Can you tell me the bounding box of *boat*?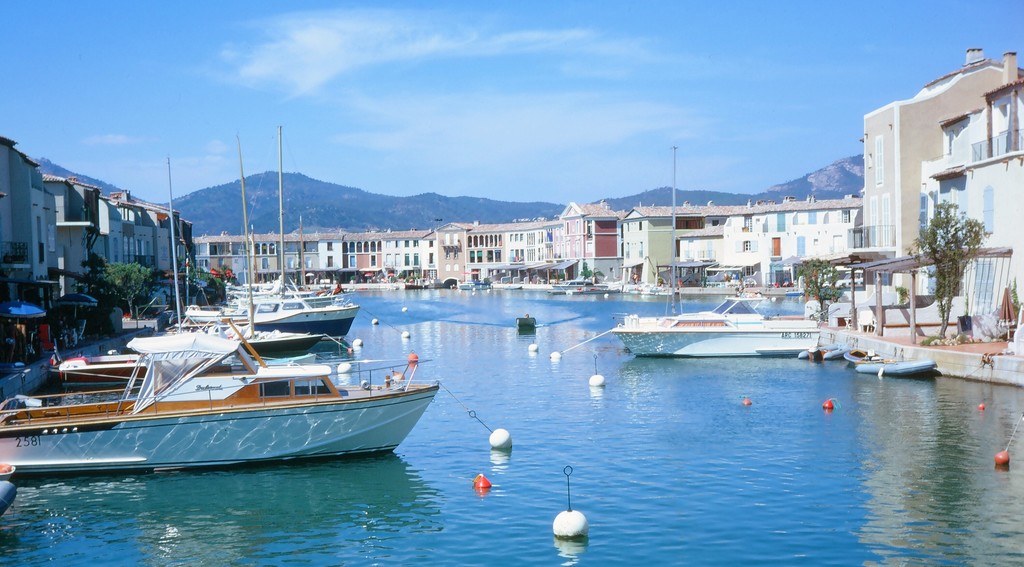
{"x1": 856, "y1": 361, "x2": 935, "y2": 377}.
